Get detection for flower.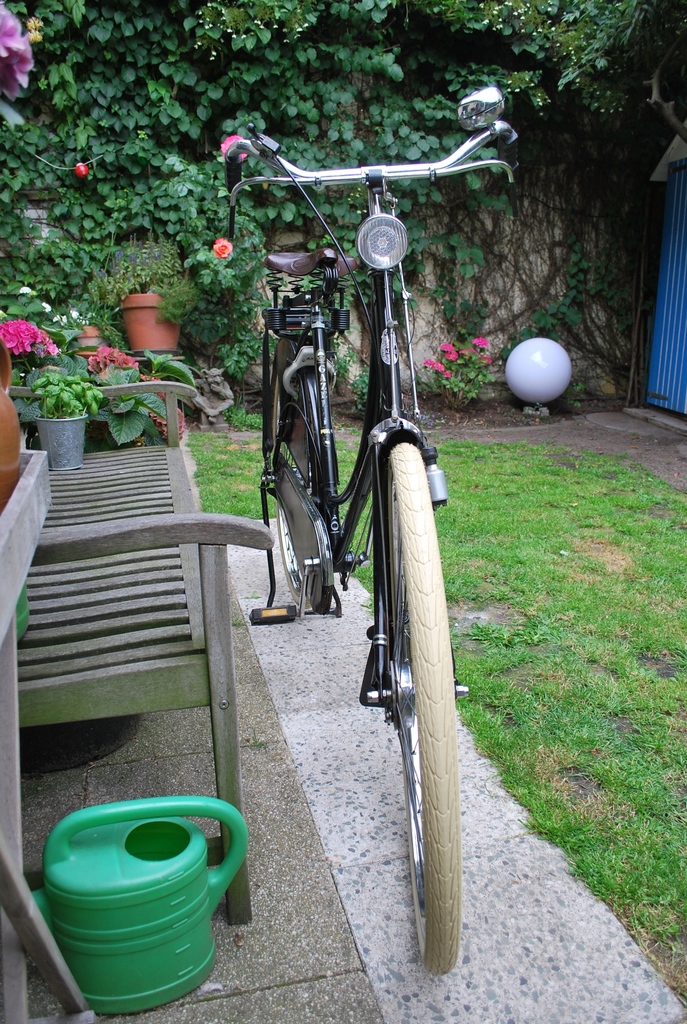
Detection: bbox(216, 131, 251, 164).
